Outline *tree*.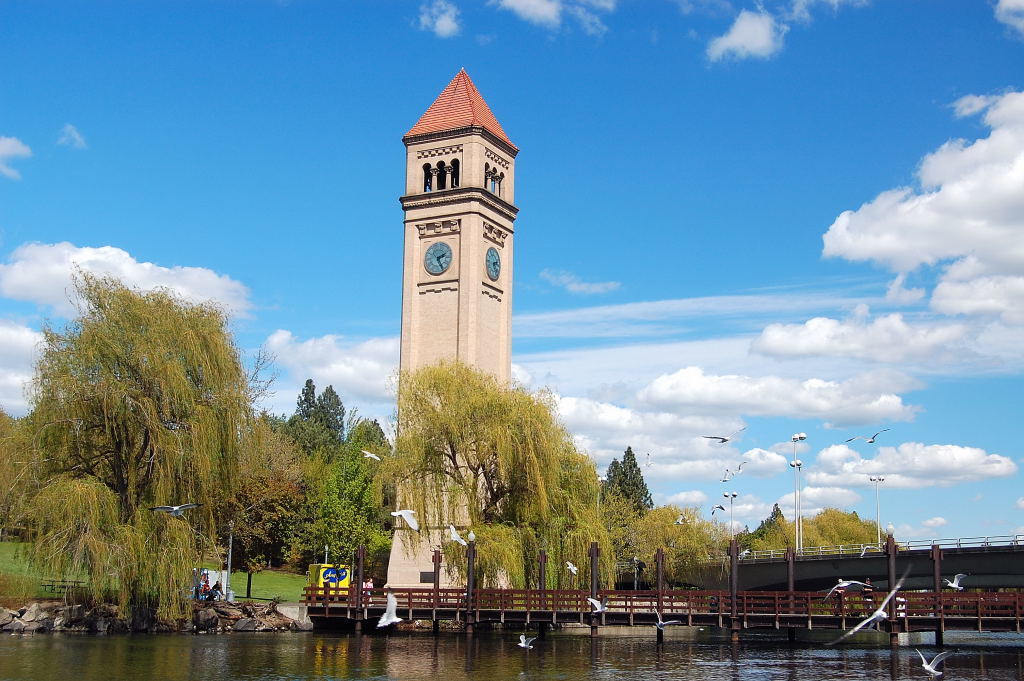
Outline: {"x1": 257, "y1": 409, "x2": 382, "y2": 584}.
